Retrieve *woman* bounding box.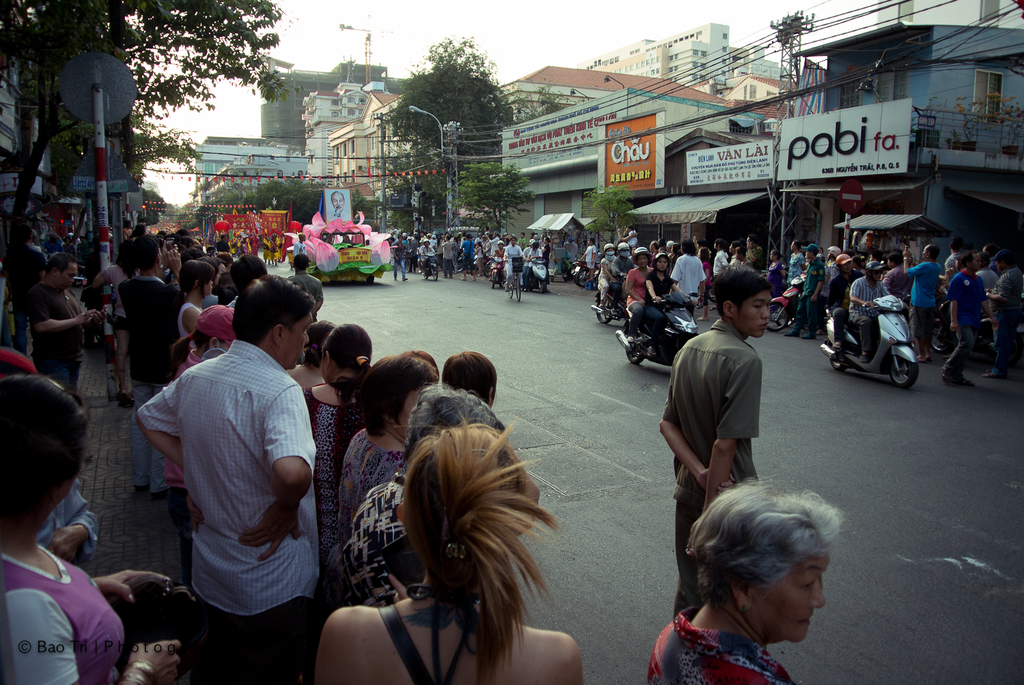
Bounding box: [left=308, top=420, right=582, bottom=684].
